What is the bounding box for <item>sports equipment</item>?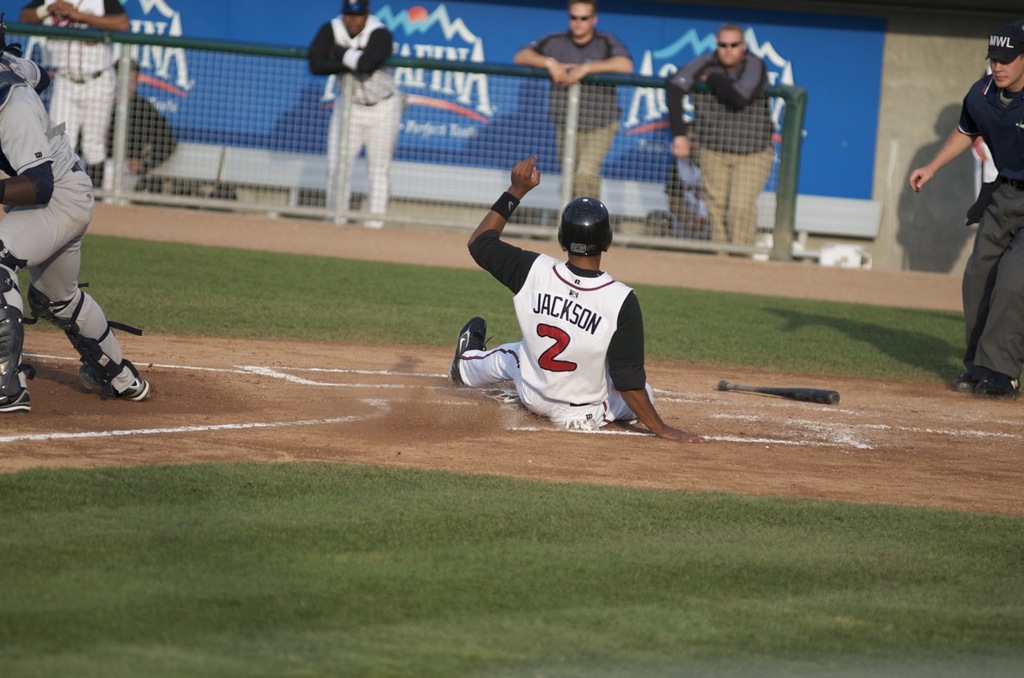
{"x1": 557, "y1": 193, "x2": 613, "y2": 257}.
